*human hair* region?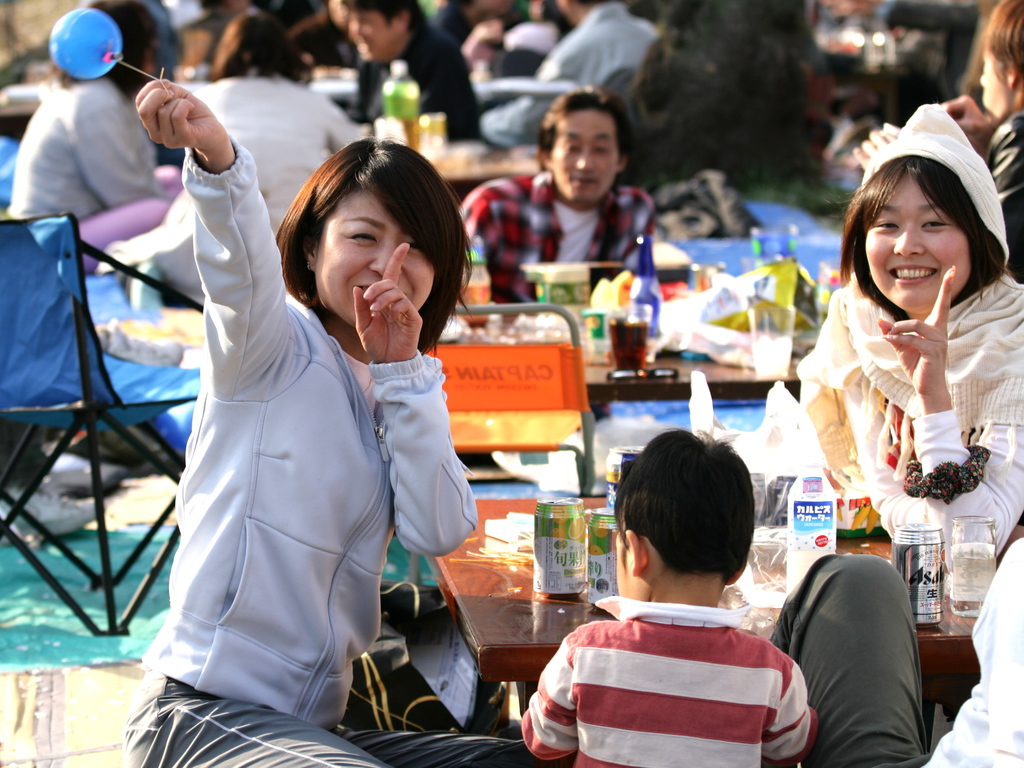
578:0:599:4
